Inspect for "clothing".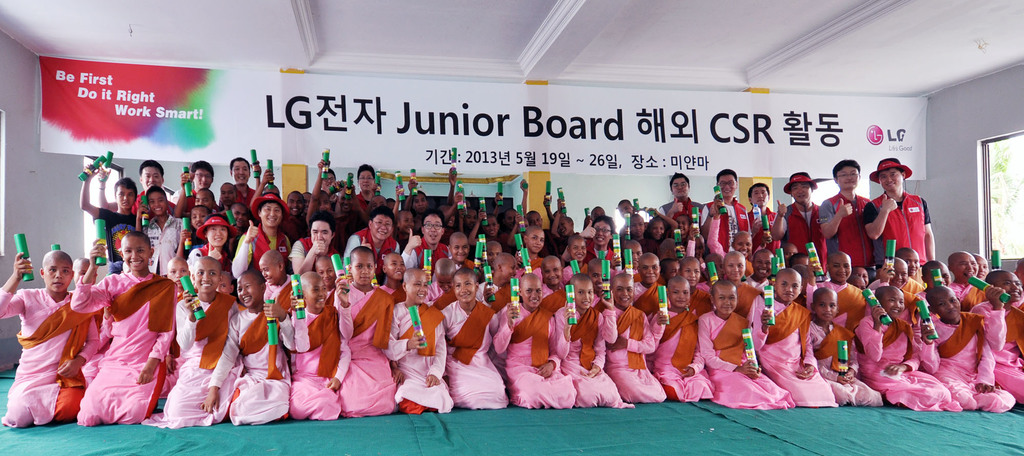
Inspection: Rect(175, 294, 241, 429).
